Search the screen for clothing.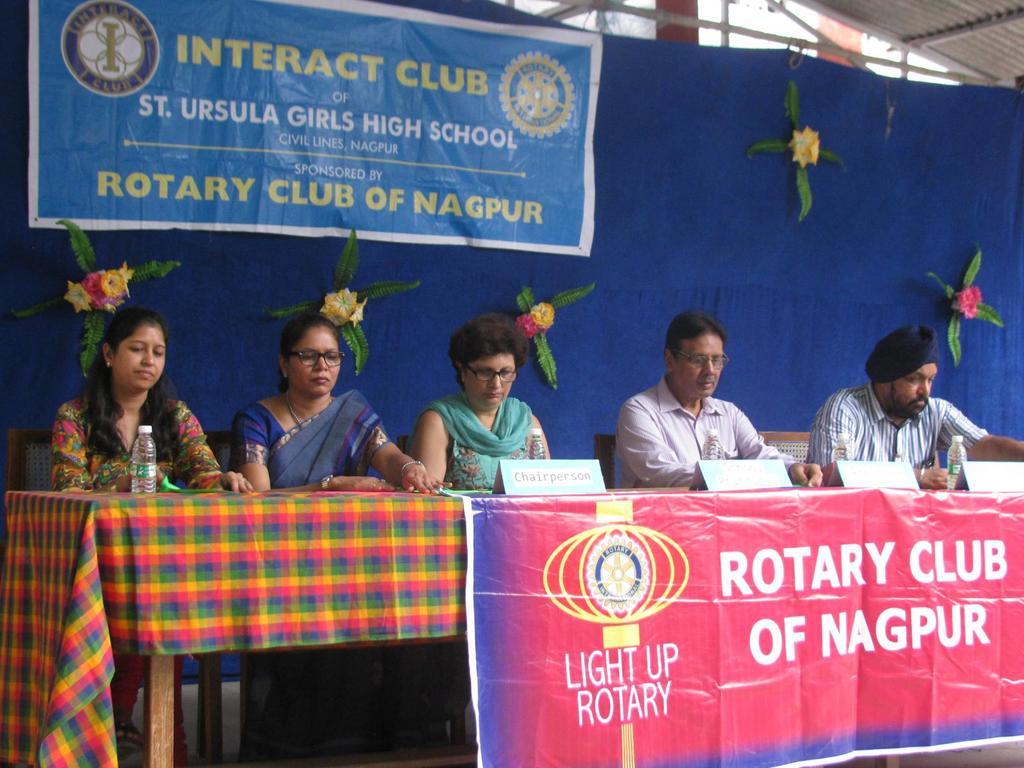
Found at detection(47, 381, 220, 717).
